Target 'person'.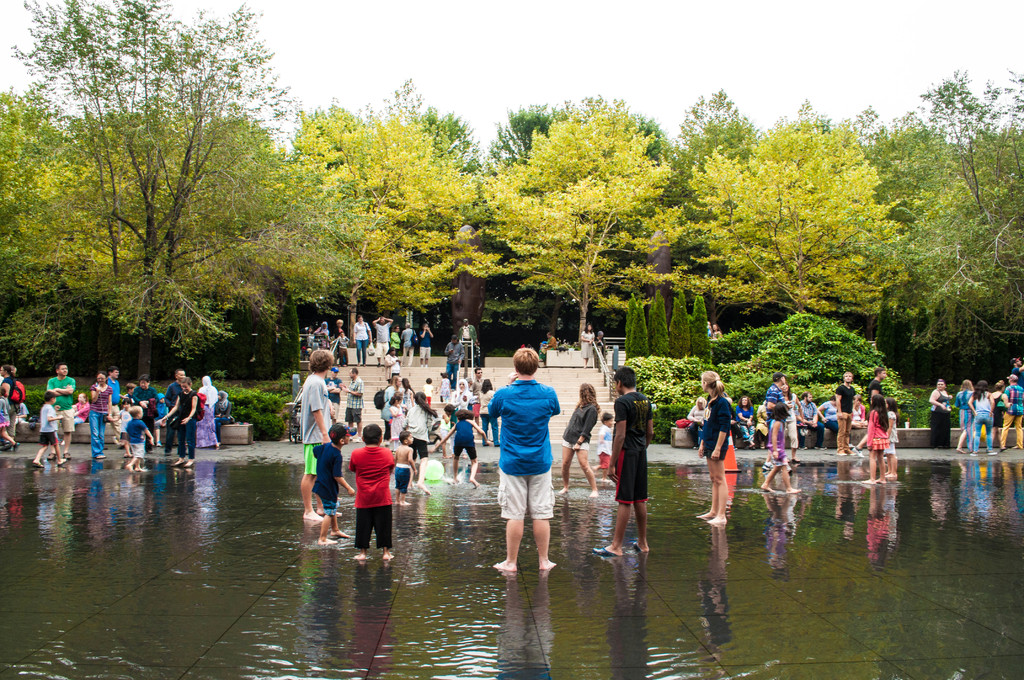
Target region: 504:350:563:571.
